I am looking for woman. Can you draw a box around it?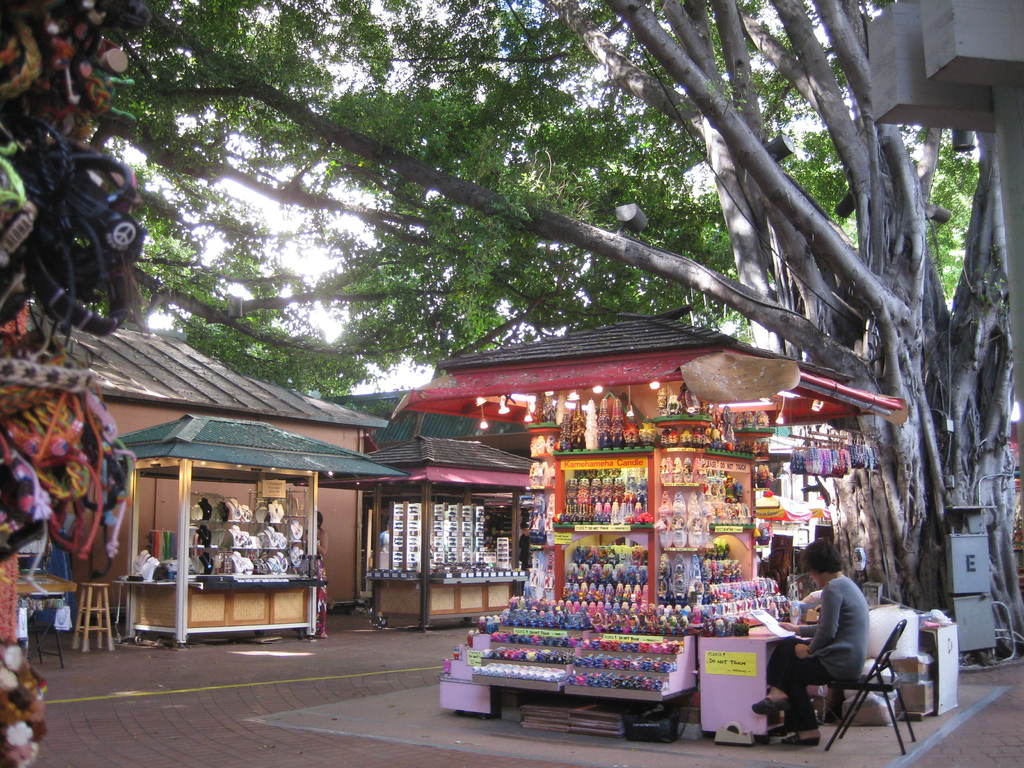
Sure, the bounding box is select_region(751, 534, 871, 750).
